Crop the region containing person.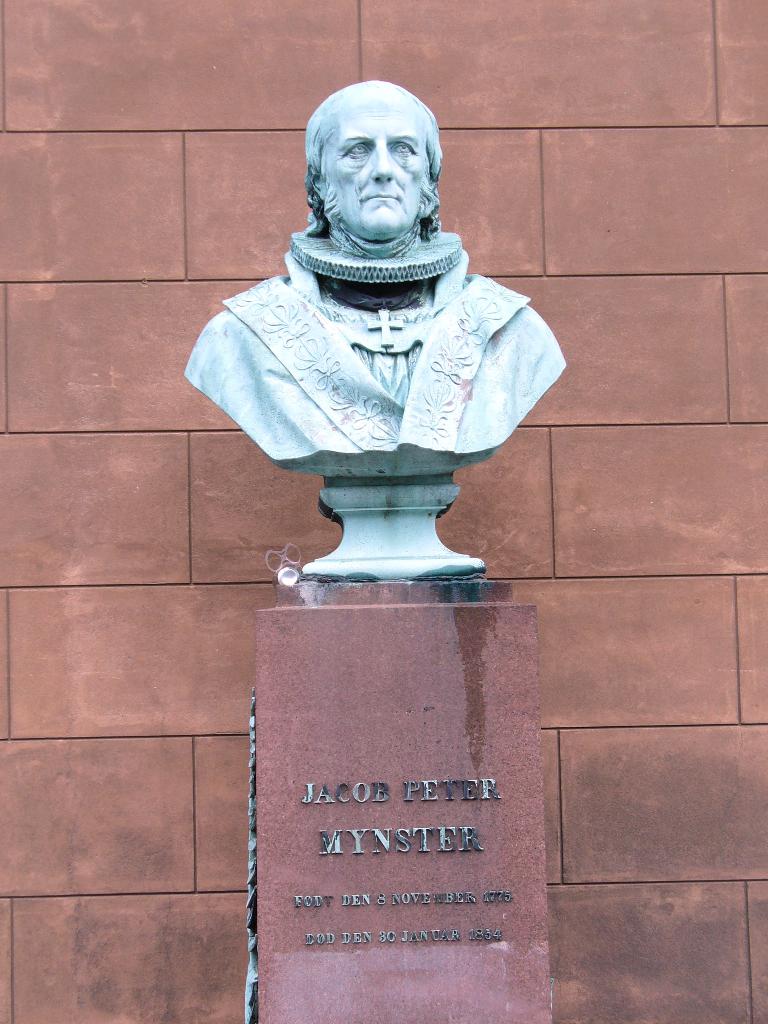
Crop region: 182:80:563:463.
